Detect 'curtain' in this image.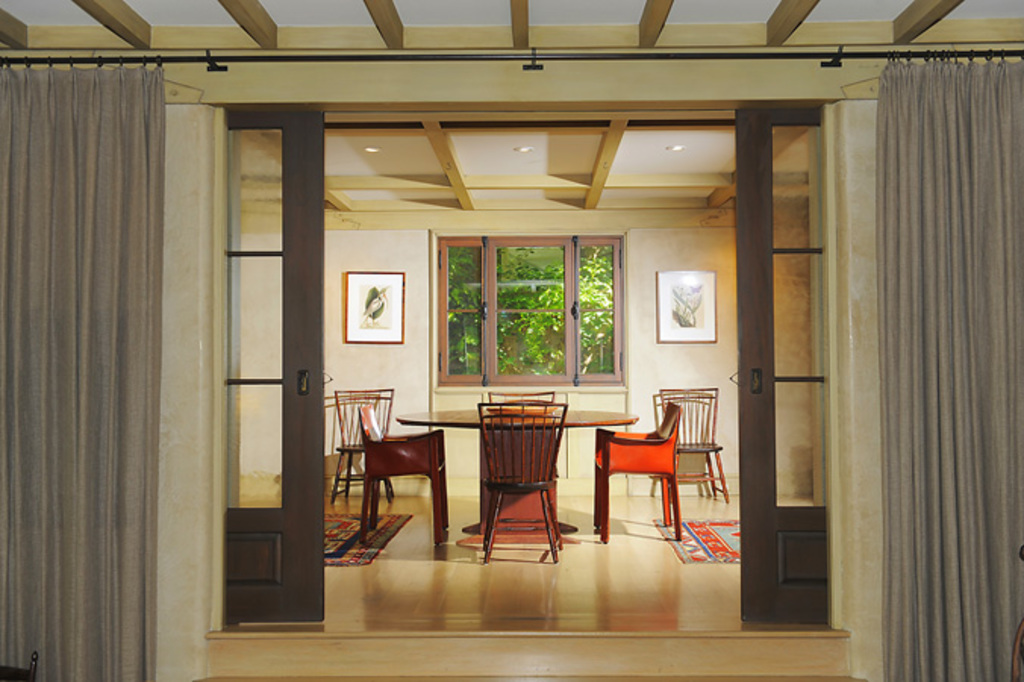
Detection: {"left": 0, "top": 61, "right": 167, "bottom": 680}.
